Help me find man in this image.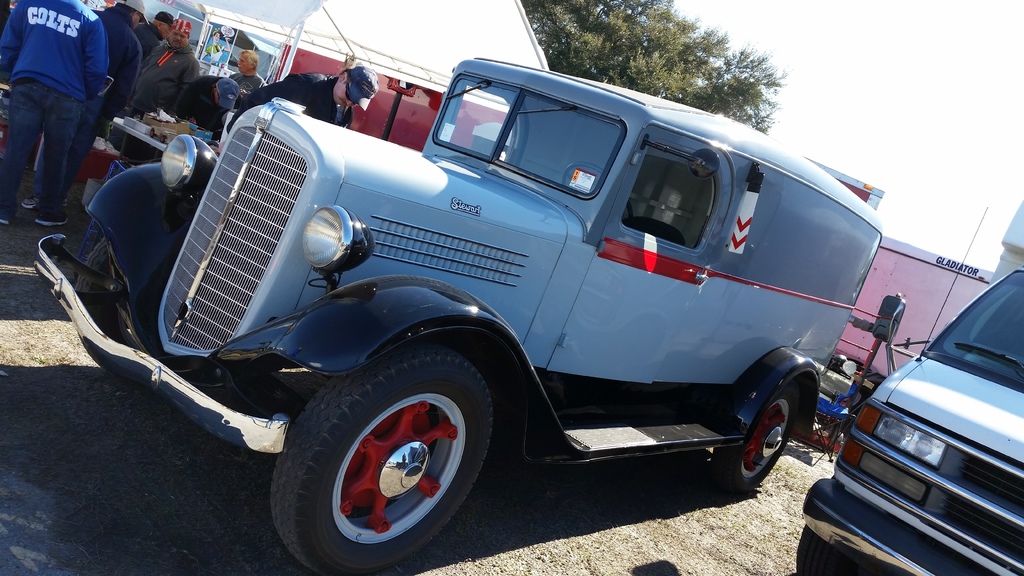
Found it: 182/73/243/131.
